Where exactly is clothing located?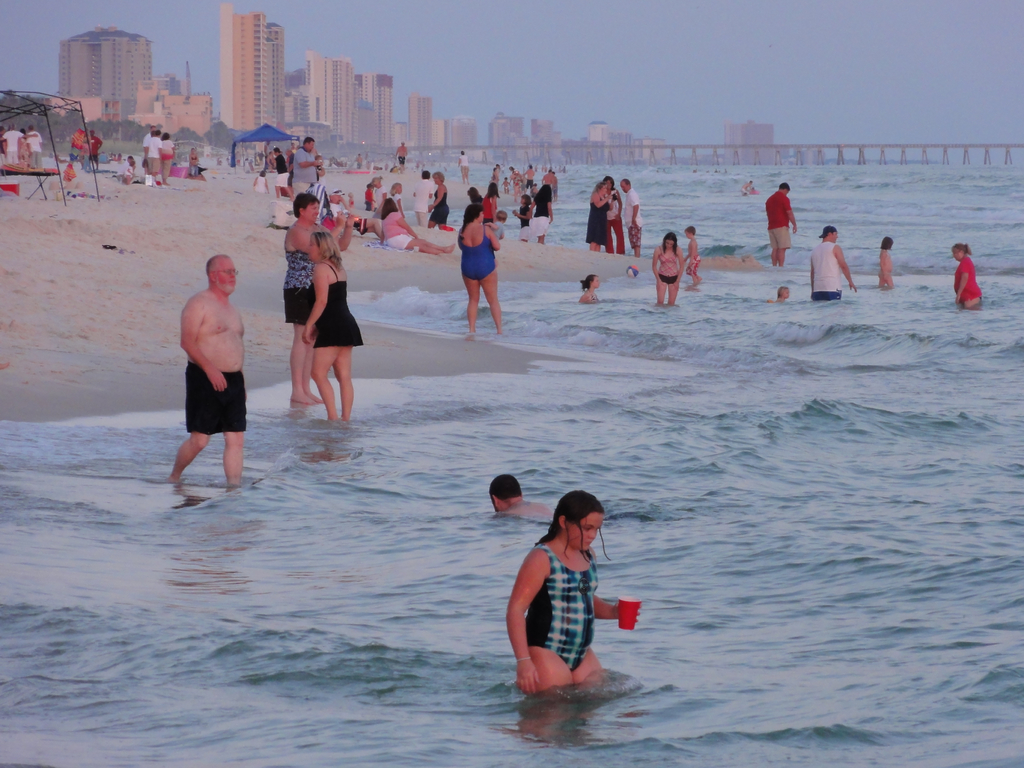
Its bounding box is 159, 143, 172, 177.
